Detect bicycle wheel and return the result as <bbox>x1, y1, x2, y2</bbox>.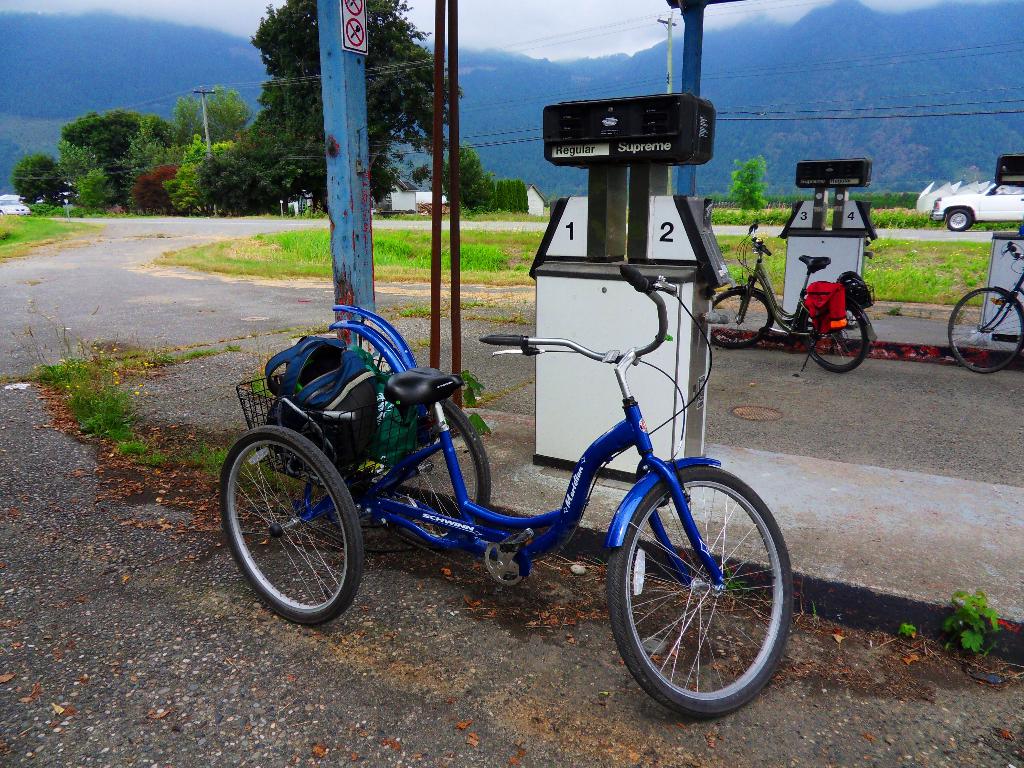
<bbox>805, 307, 870, 371</bbox>.
